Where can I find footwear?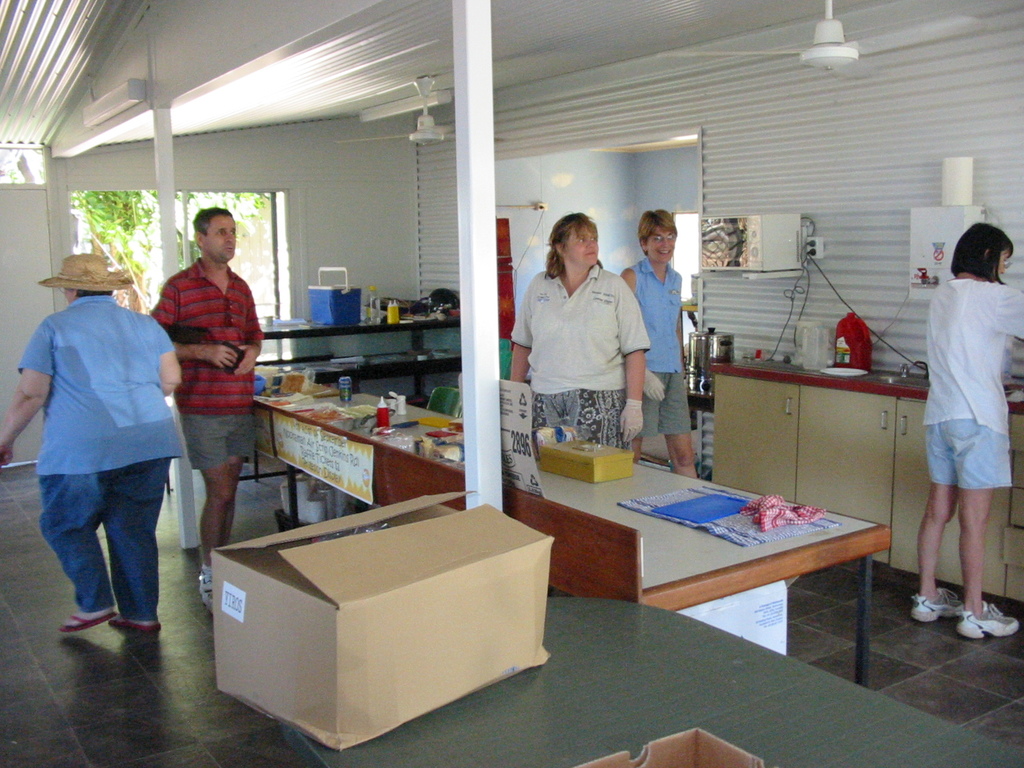
You can find it at BBox(61, 604, 122, 630).
